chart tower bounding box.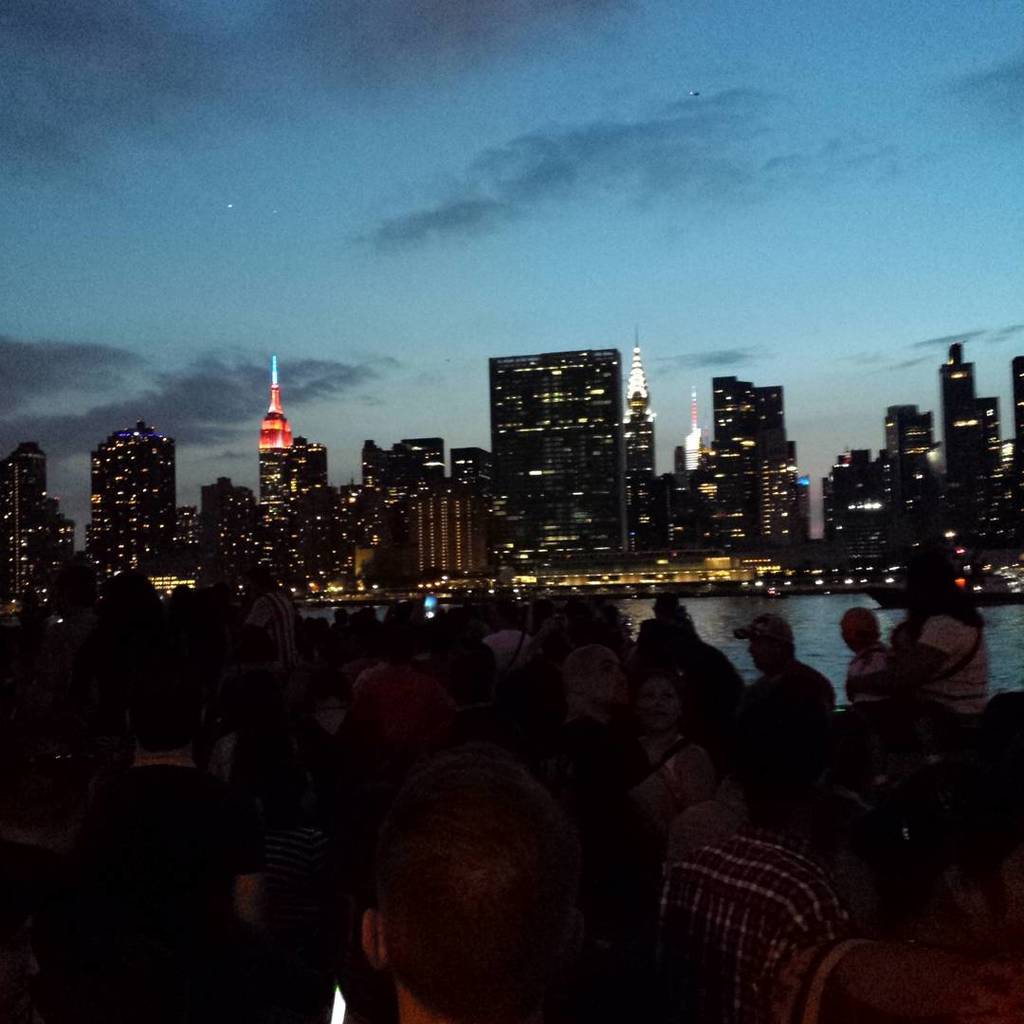
Charted: 299:430:329:590.
